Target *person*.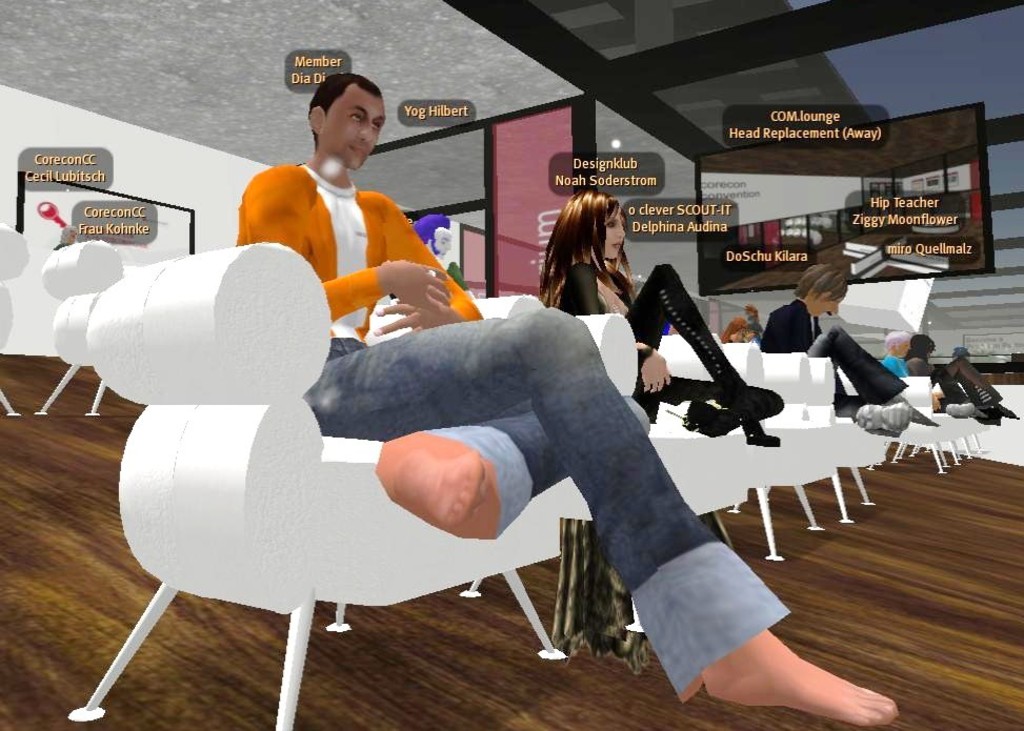
Target region: x1=905, y1=336, x2=968, y2=410.
